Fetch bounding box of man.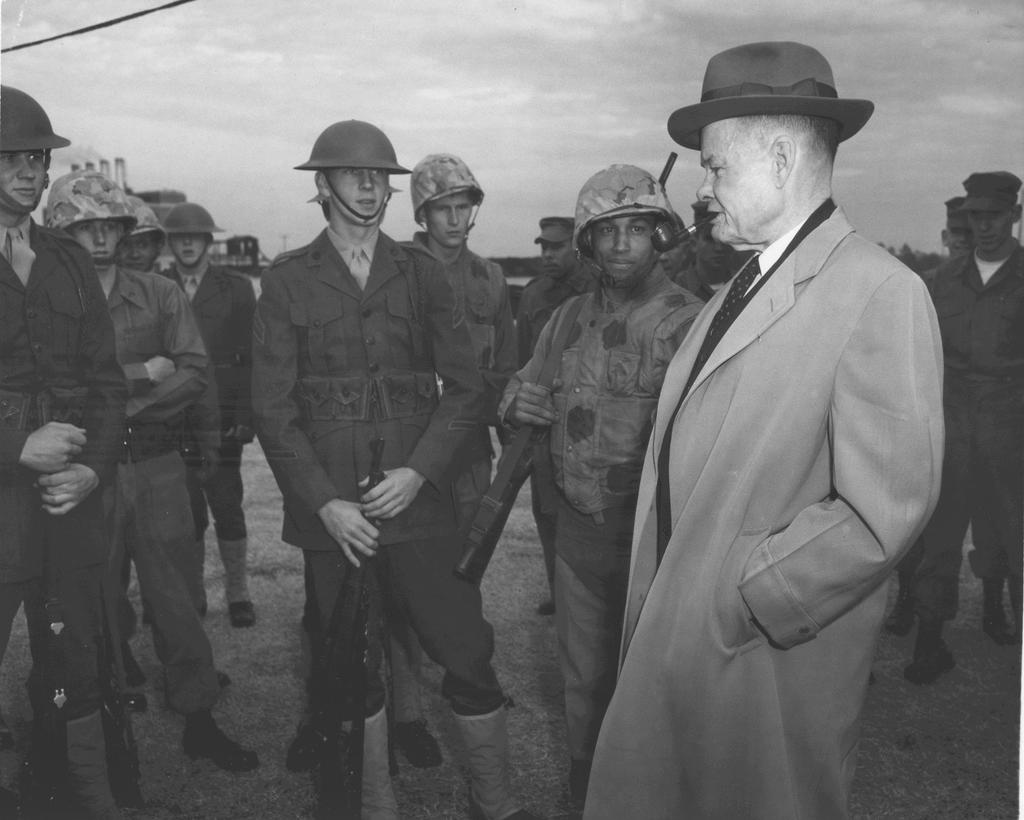
Bbox: [26, 166, 261, 769].
